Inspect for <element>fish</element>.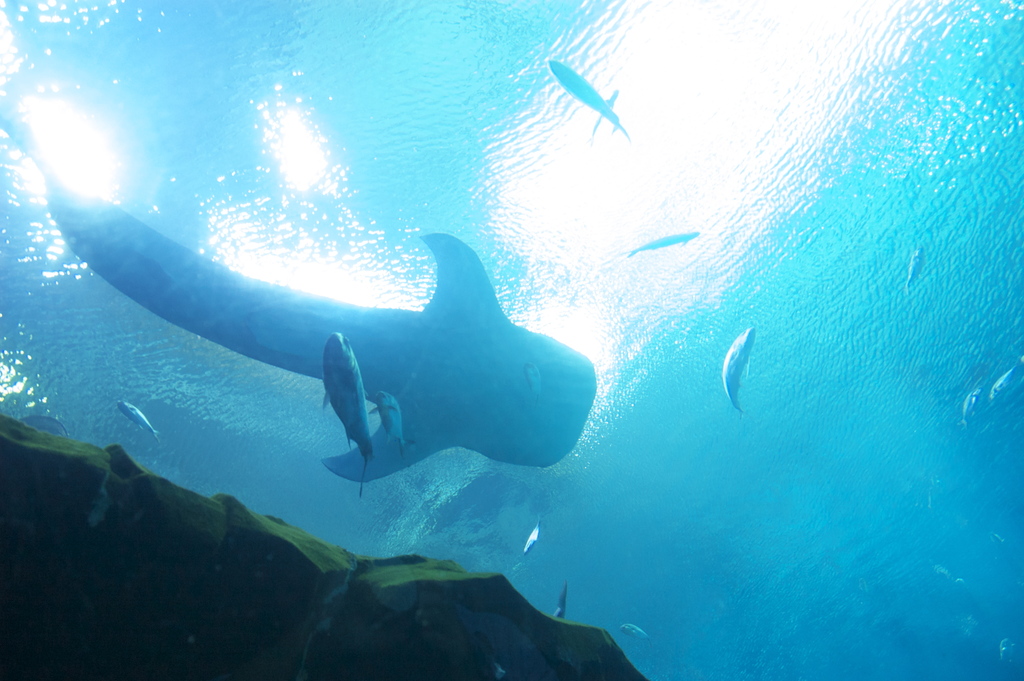
Inspection: rect(908, 243, 926, 288).
